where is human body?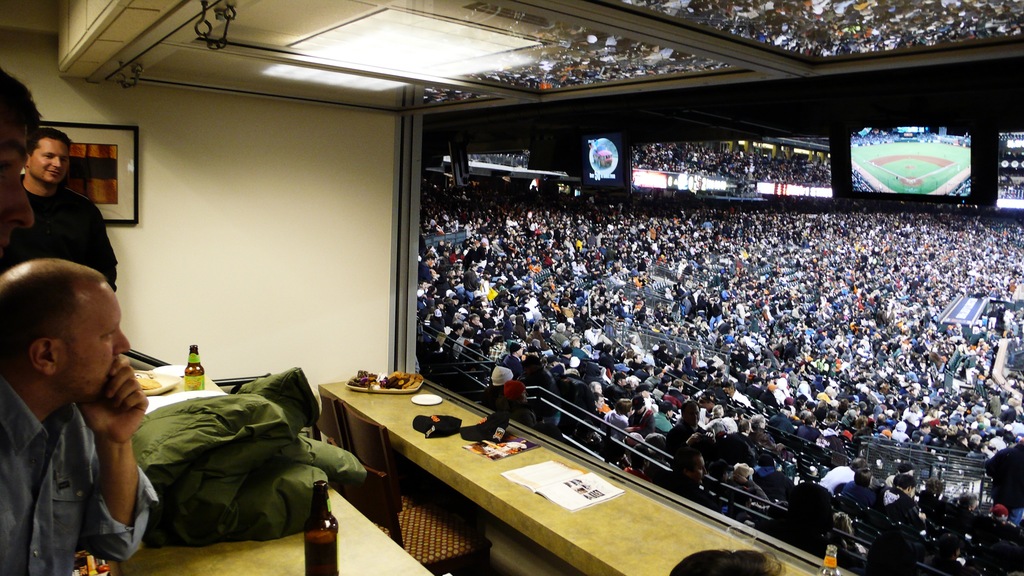
l=436, t=232, r=440, b=241.
